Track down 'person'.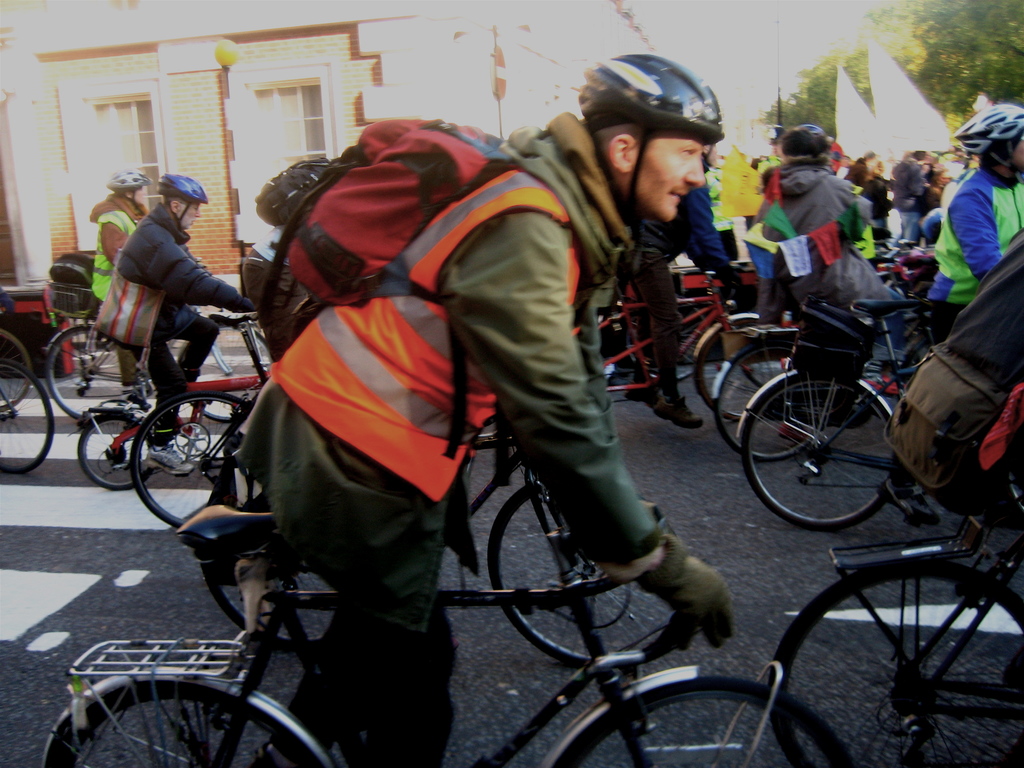
Tracked to l=292, t=33, r=733, b=729.
